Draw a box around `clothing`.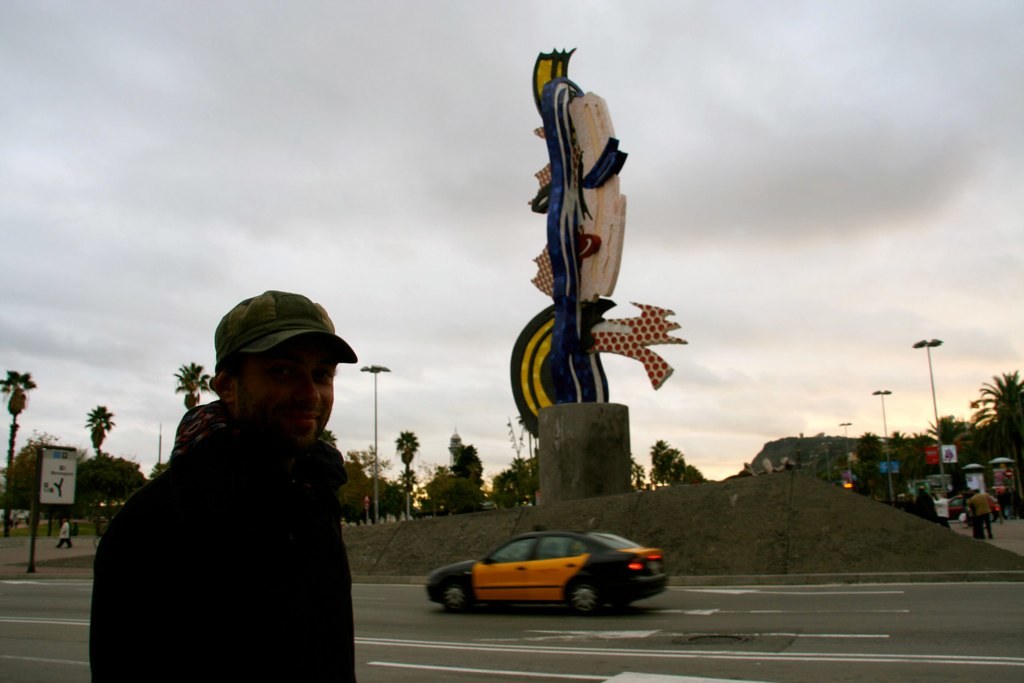
[57, 522, 74, 550].
